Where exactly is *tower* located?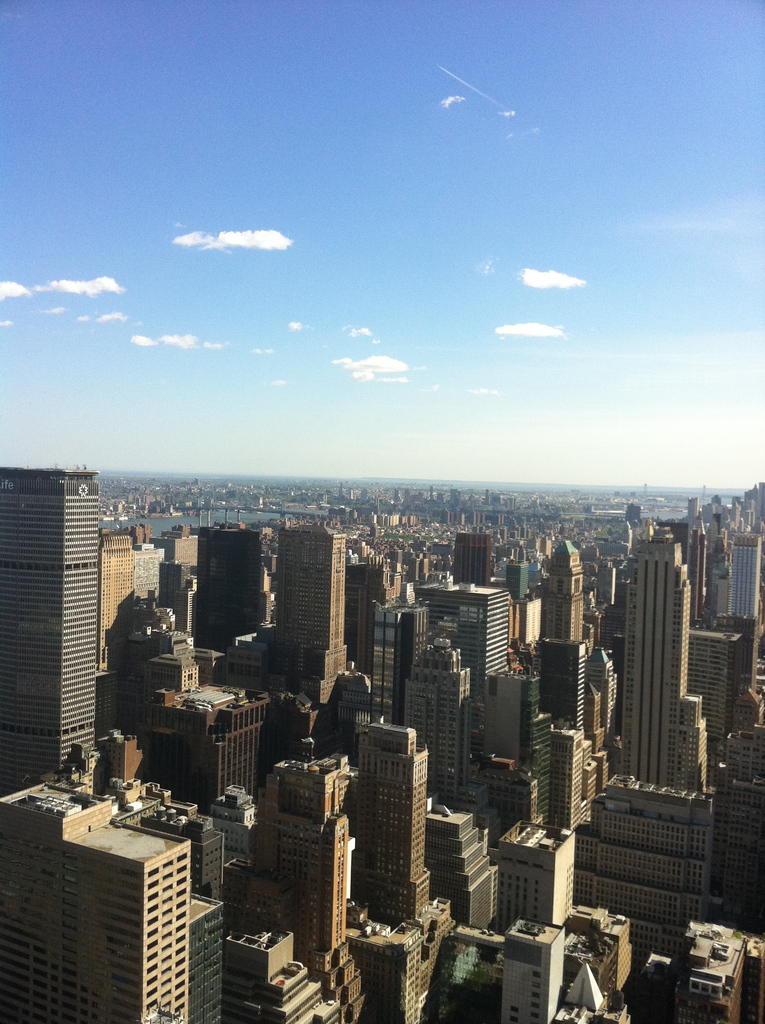
Its bounding box is bbox=(491, 827, 575, 923).
